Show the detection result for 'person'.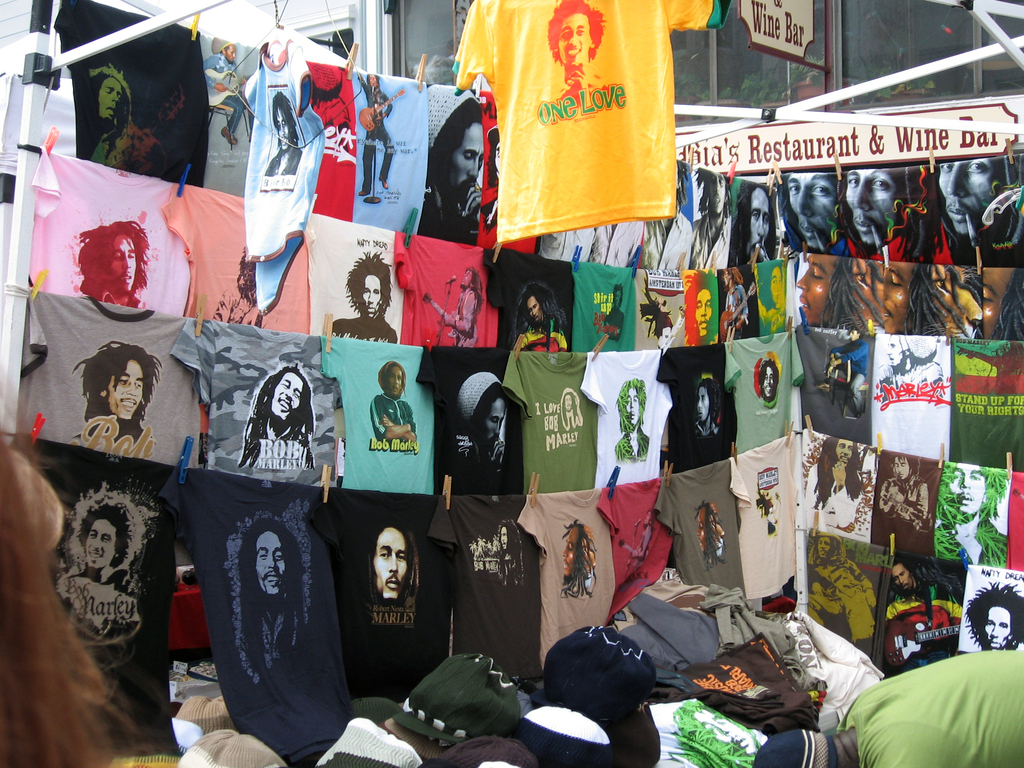
(684,376,724,477).
